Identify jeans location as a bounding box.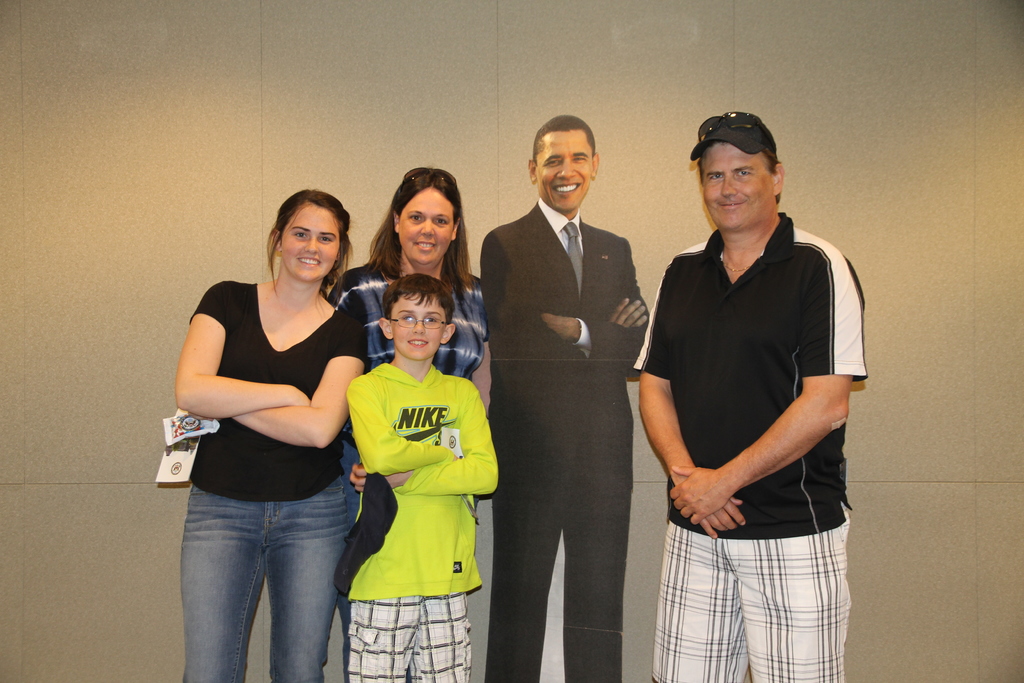
detection(334, 595, 468, 682).
